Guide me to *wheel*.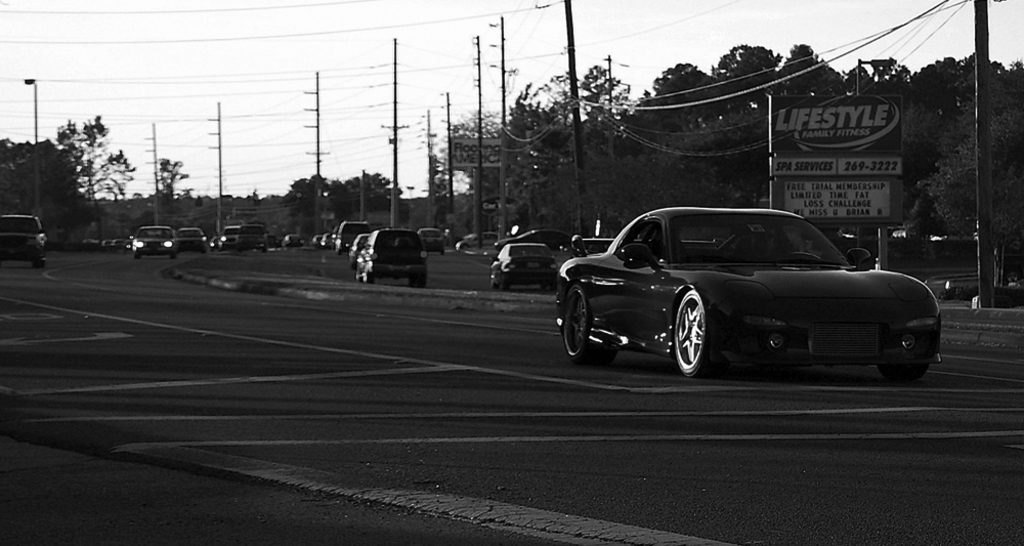
Guidance: select_region(674, 291, 727, 371).
